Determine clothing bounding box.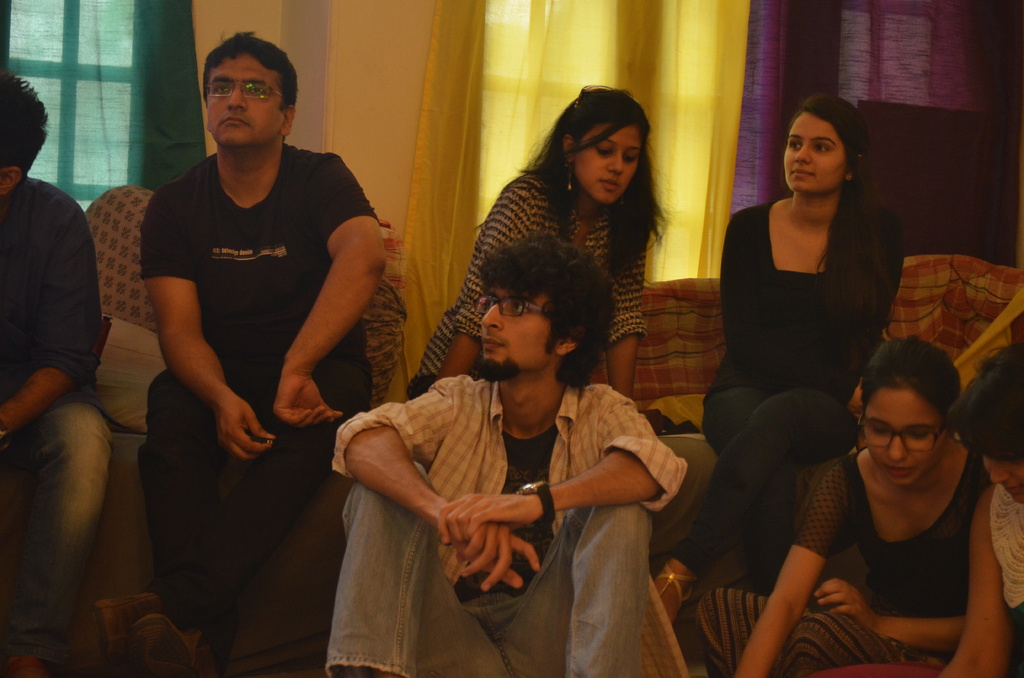
Determined: (683, 194, 899, 574).
